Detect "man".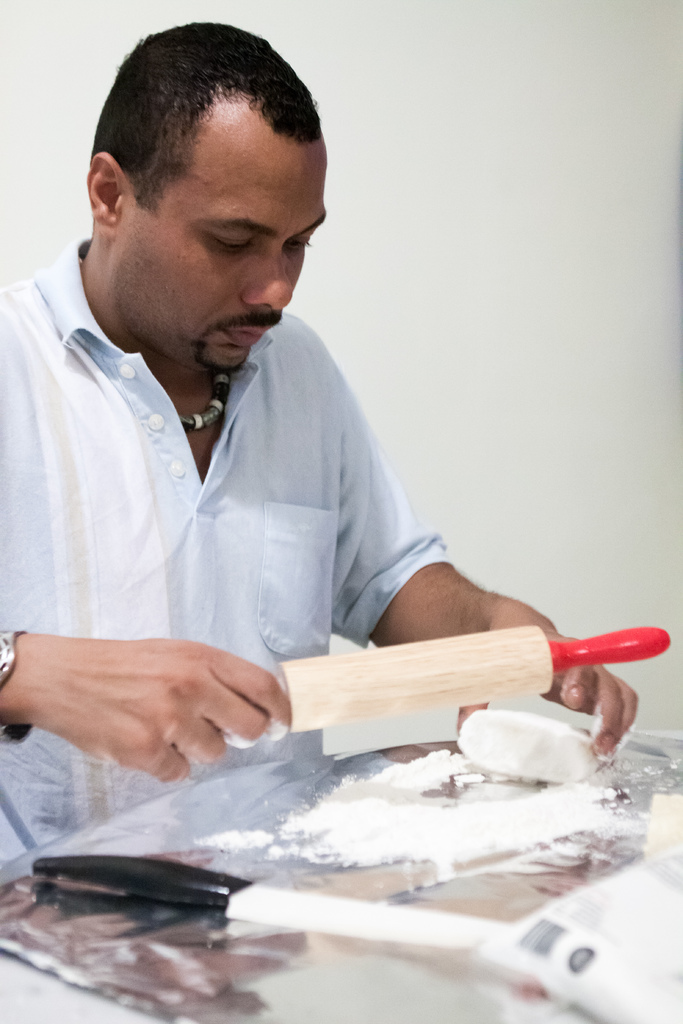
Detected at {"left": 0, "top": 51, "right": 598, "bottom": 835}.
